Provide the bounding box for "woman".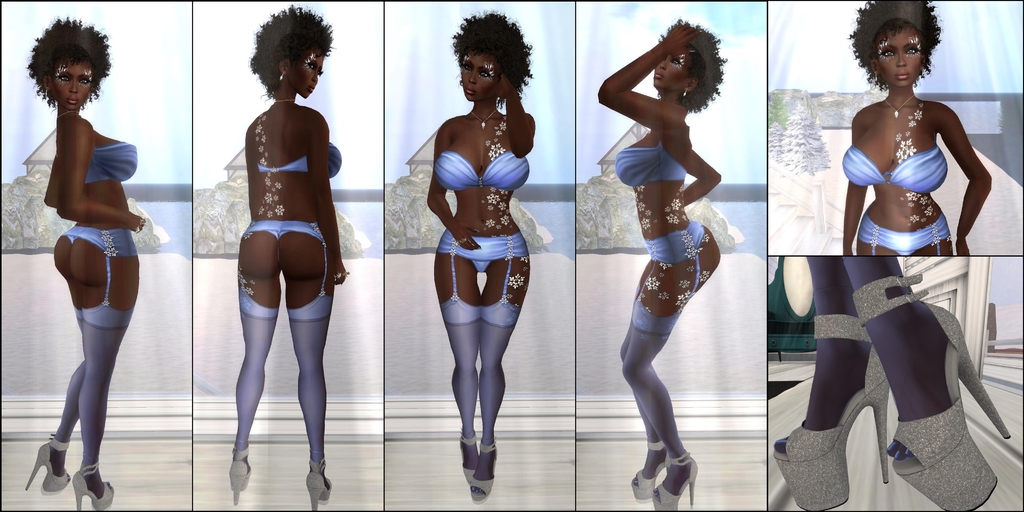
bbox=(227, 4, 348, 511).
